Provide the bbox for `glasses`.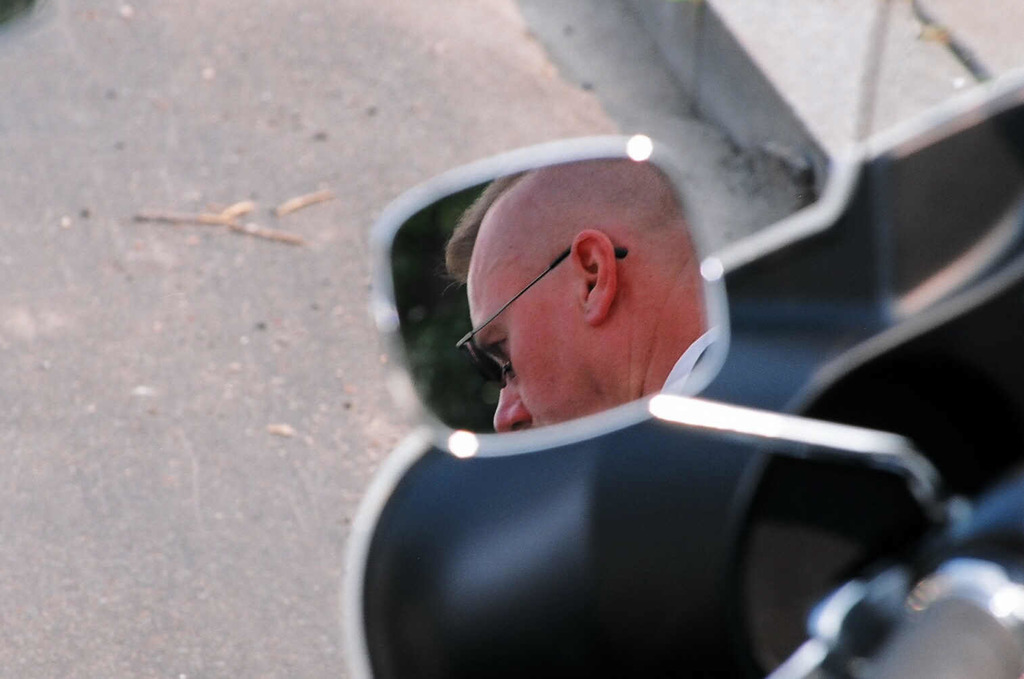
258,71,929,584.
